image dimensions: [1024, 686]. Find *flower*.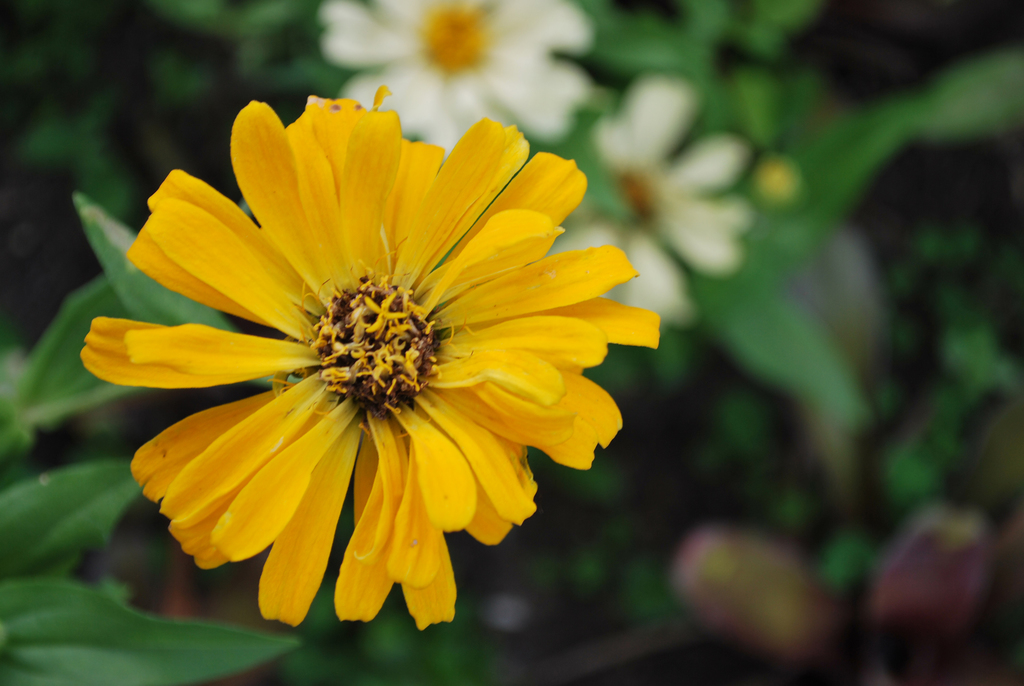
[81, 88, 655, 645].
